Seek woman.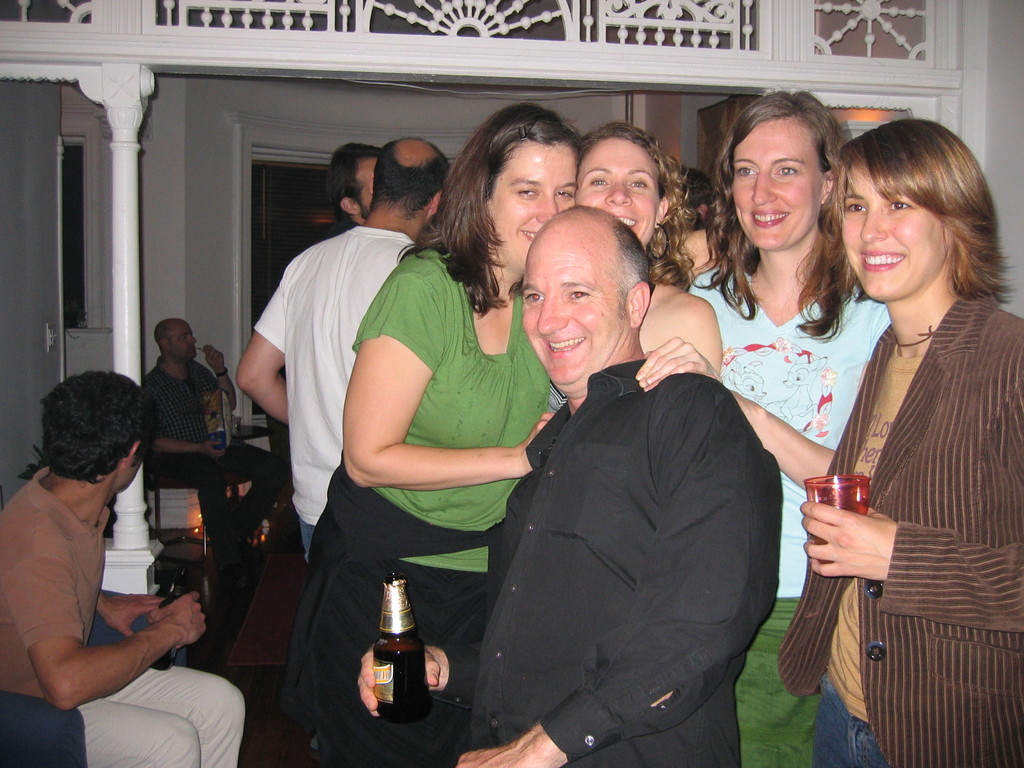
(308,103,580,767).
